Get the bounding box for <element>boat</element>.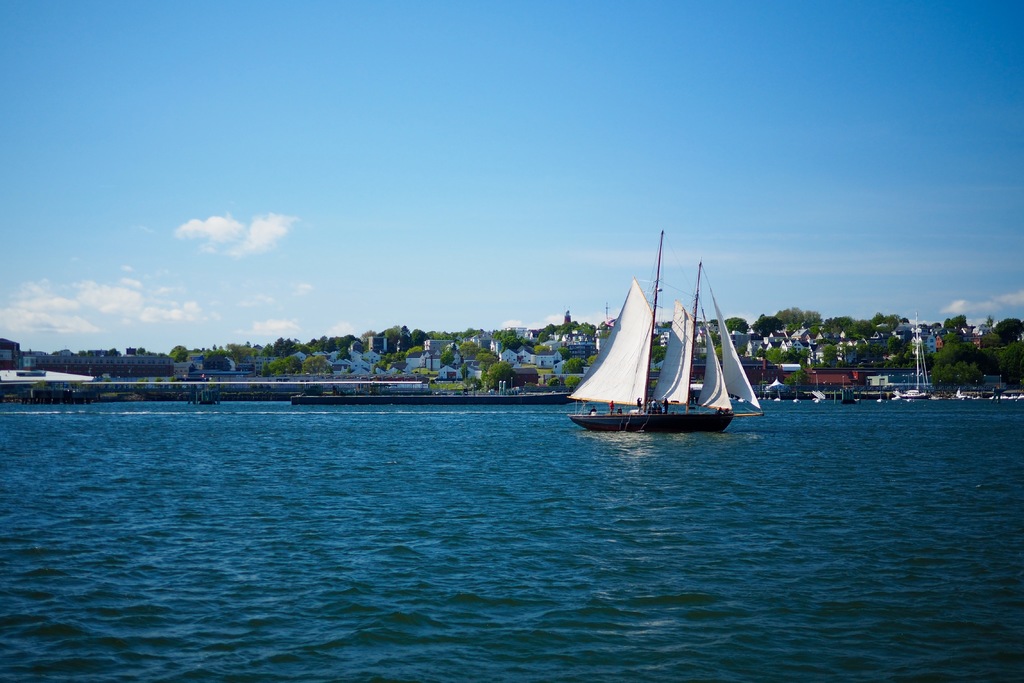
<bbox>571, 249, 774, 447</bbox>.
